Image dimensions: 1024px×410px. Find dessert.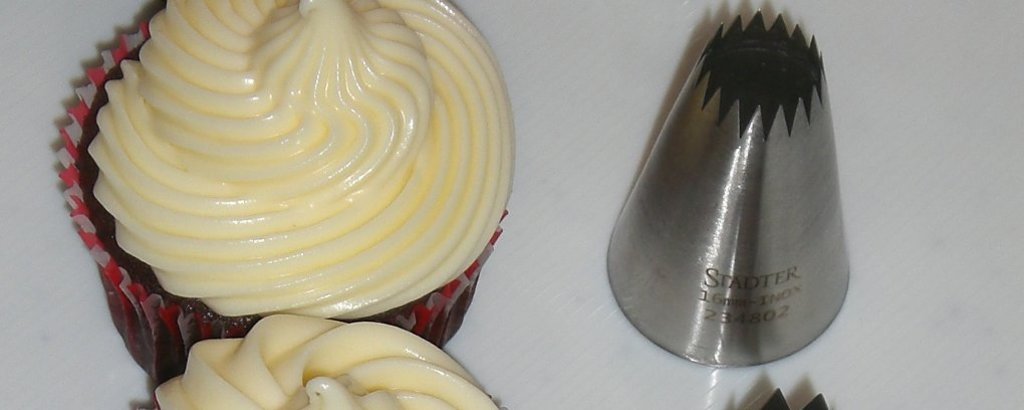
[155,316,500,409].
